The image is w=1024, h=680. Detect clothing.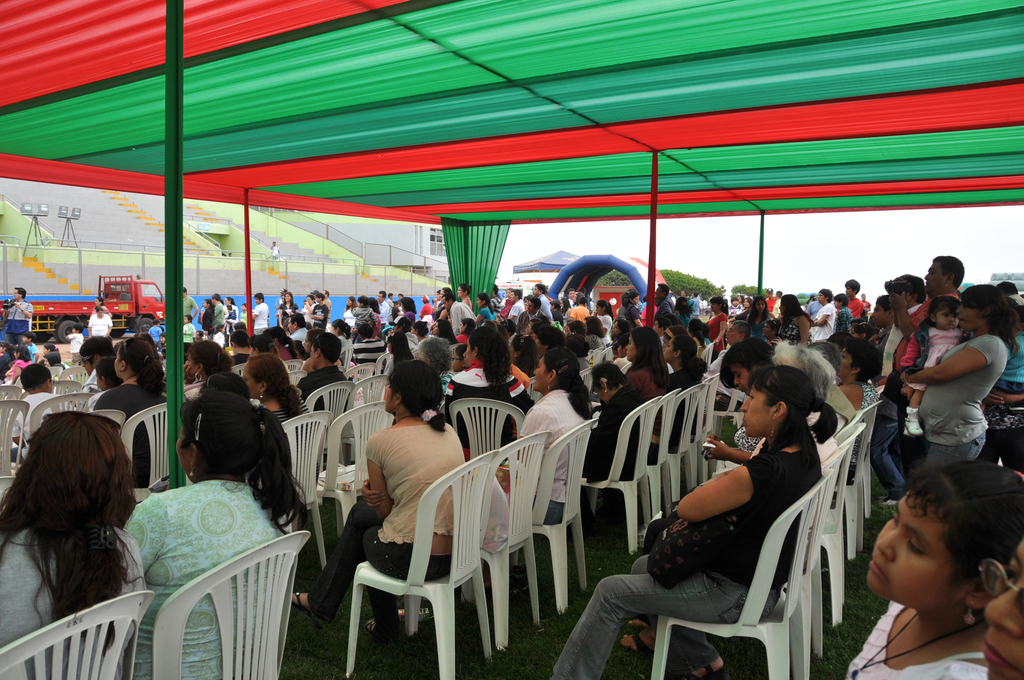
Detection: (619,360,680,443).
